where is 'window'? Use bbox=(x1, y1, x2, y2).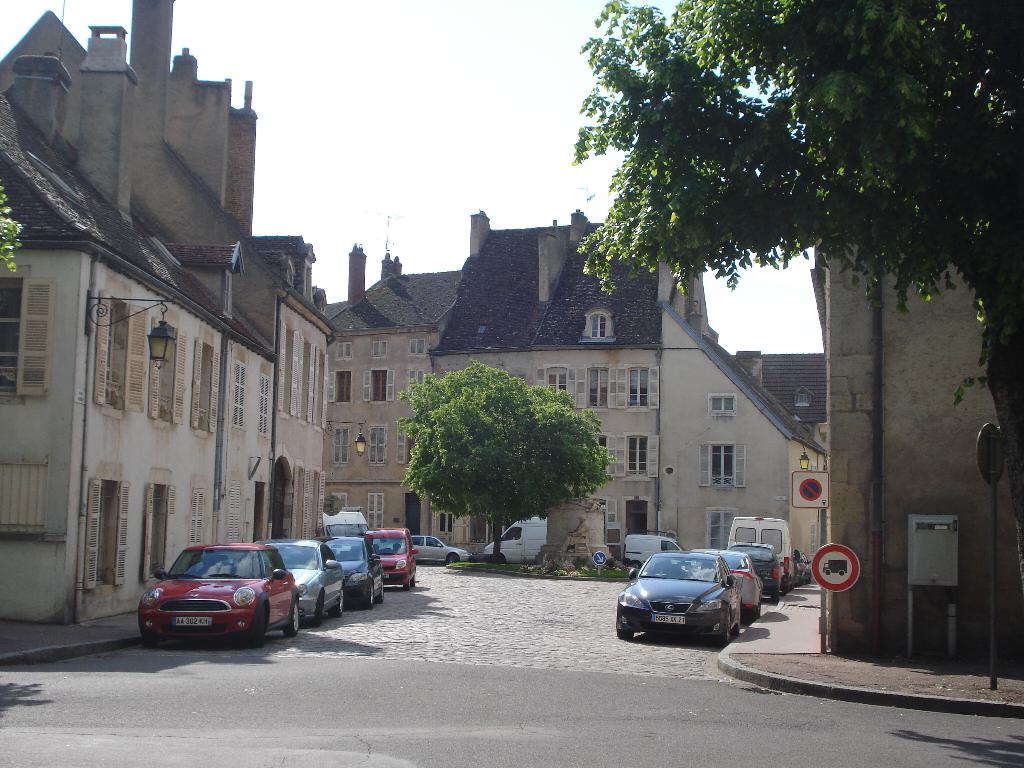
bbox=(362, 493, 385, 529).
